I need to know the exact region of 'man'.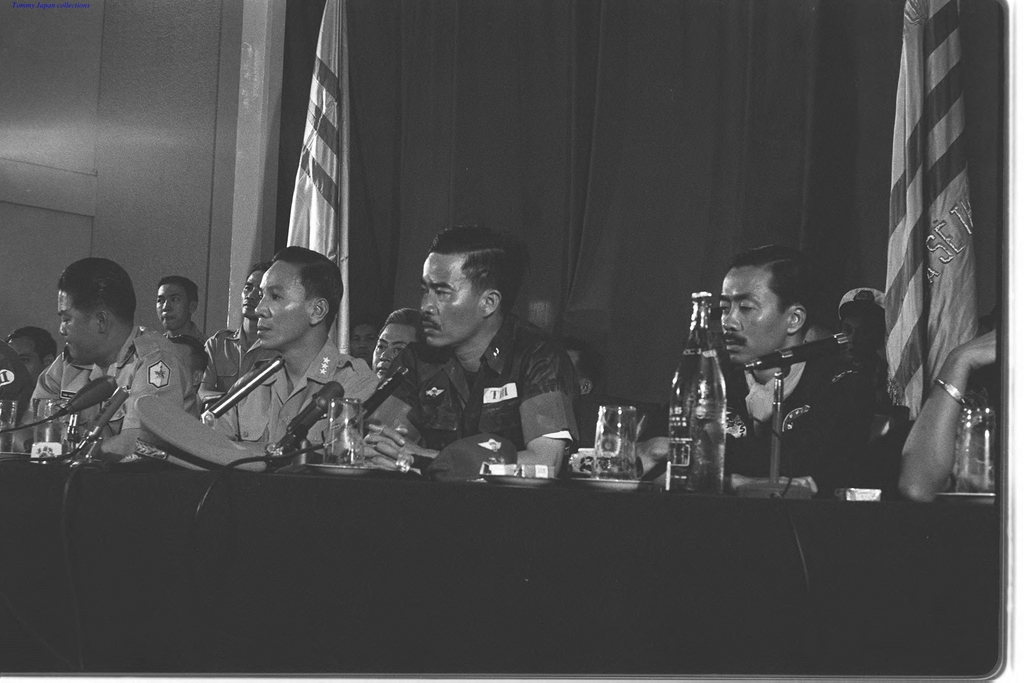
Region: region(181, 242, 392, 482).
